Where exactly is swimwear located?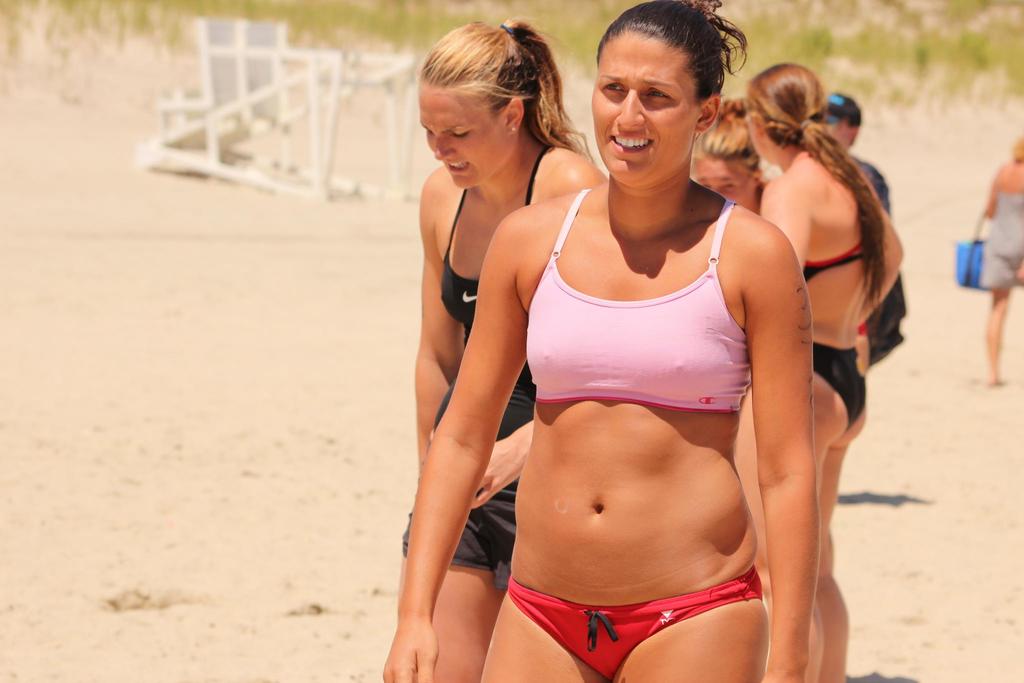
Its bounding box is 442,138,550,400.
